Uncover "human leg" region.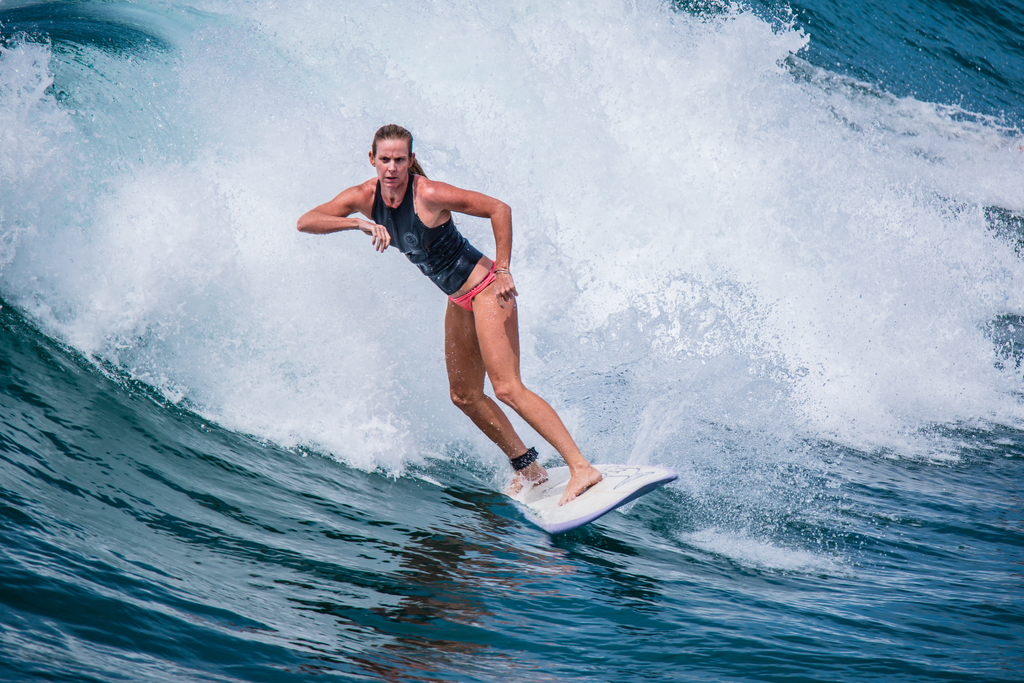
Uncovered: <bbox>445, 300, 546, 495</bbox>.
